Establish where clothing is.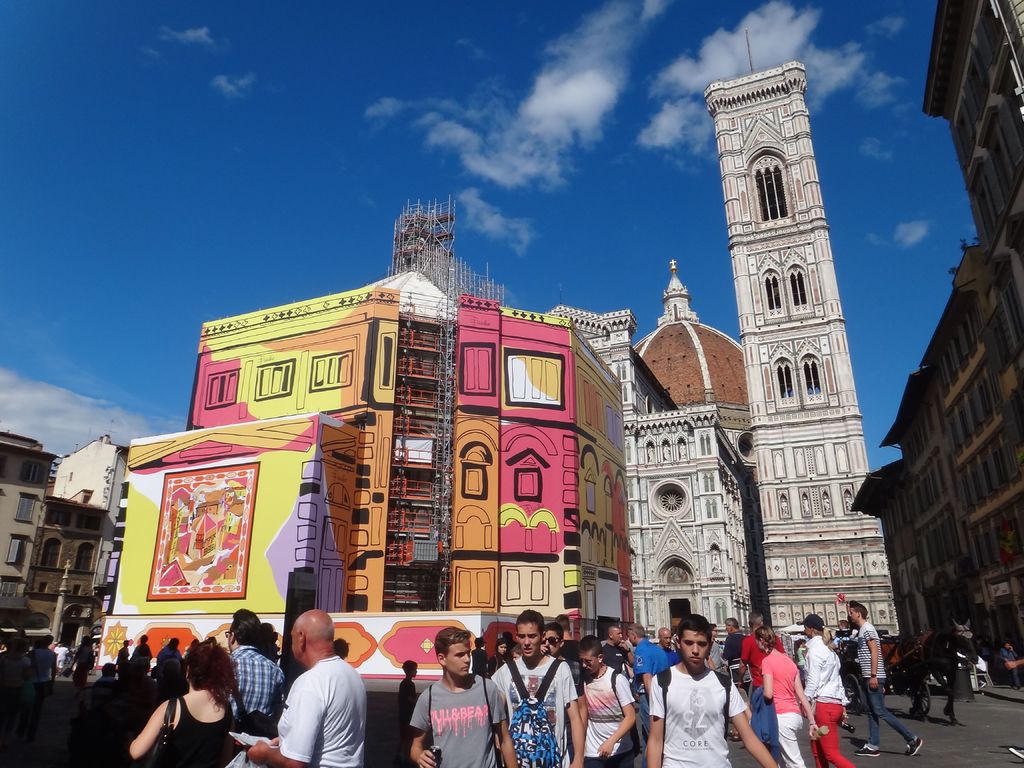
Established at [left=582, top=664, right=634, bottom=767].
